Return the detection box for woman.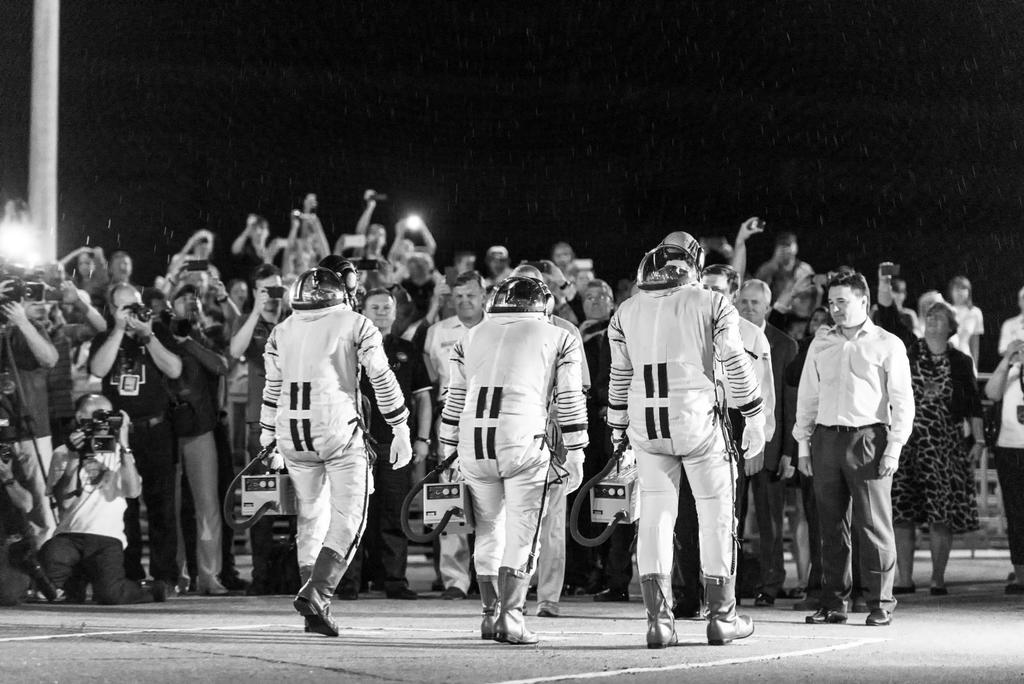
(x1=889, y1=297, x2=980, y2=608).
